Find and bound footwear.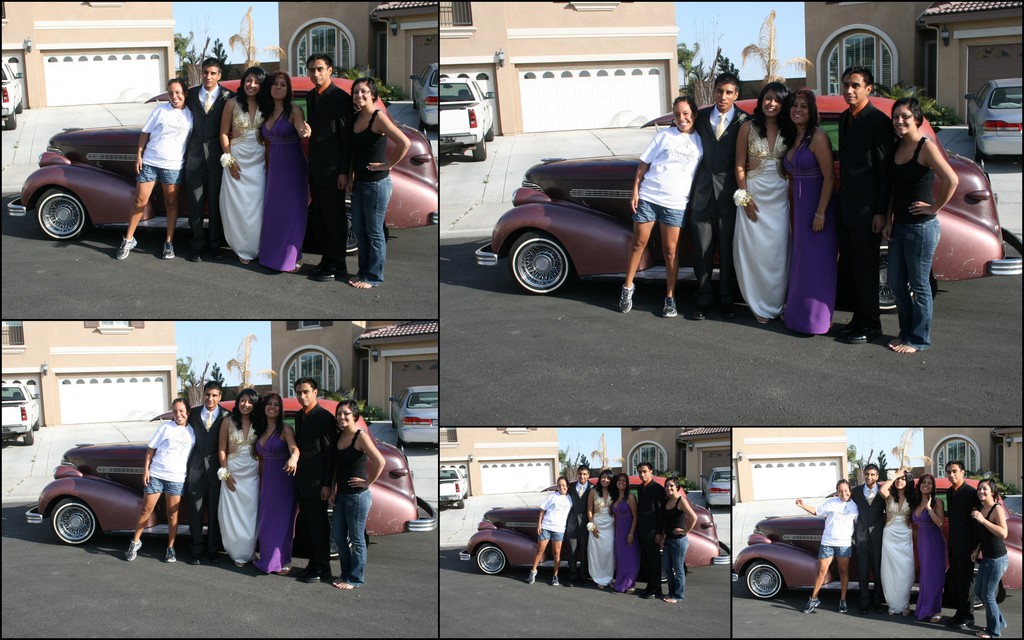
Bound: 618/278/636/312.
